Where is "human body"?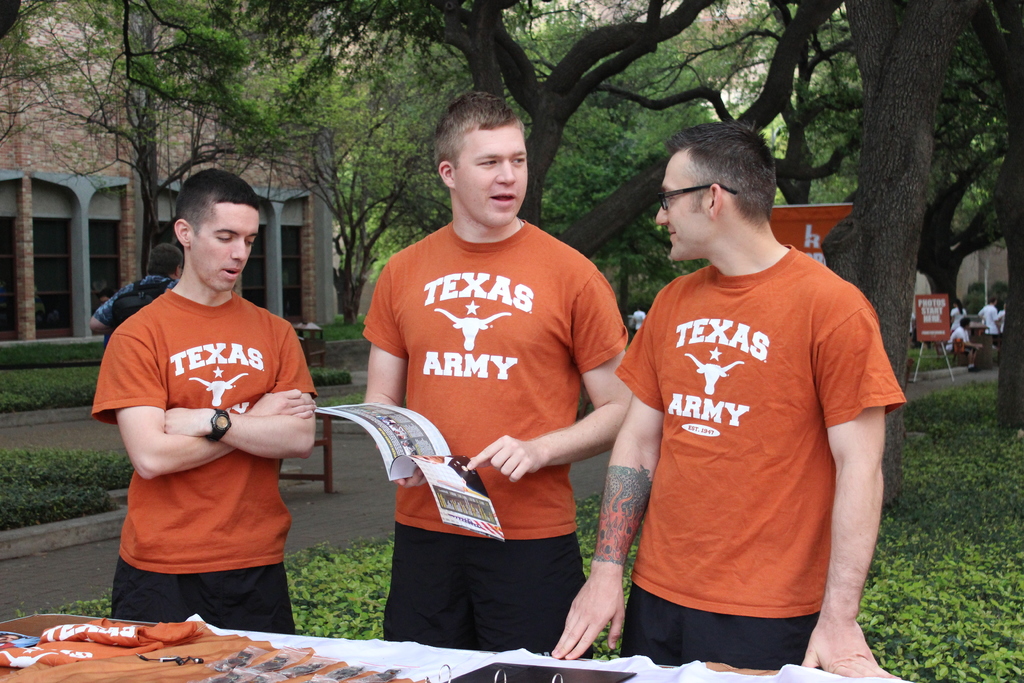
977,303,1004,338.
